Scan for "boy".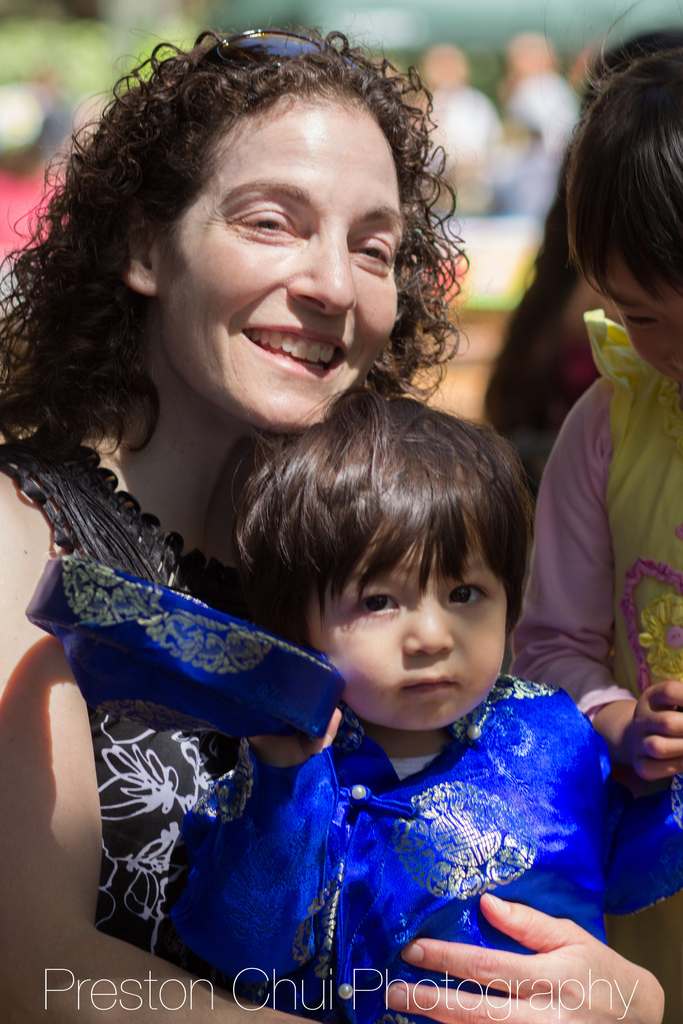
Scan result: bbox=[202, 362, 617, 1021].
